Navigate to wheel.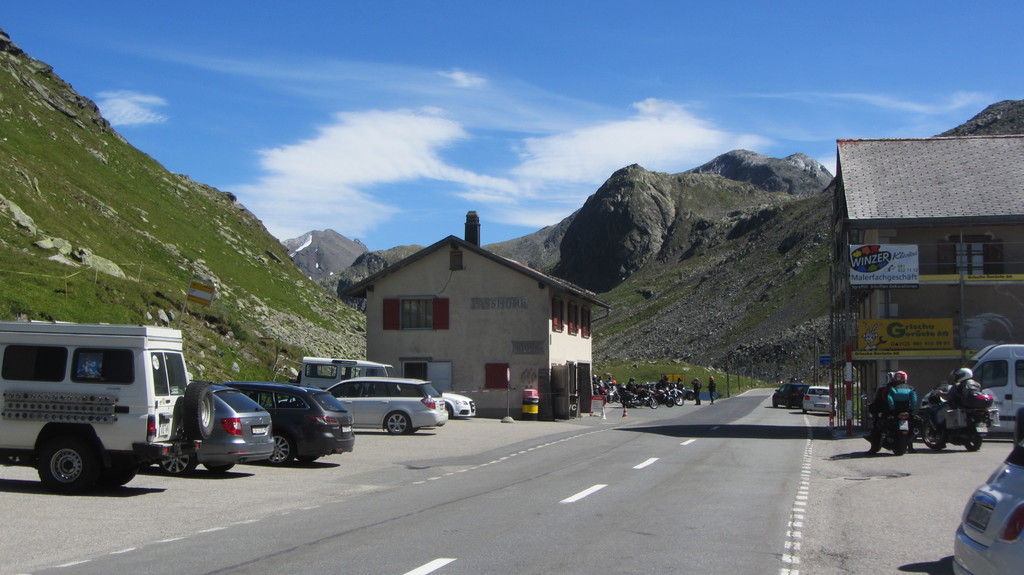
Navigation target: 893, 434, 906, 456.
